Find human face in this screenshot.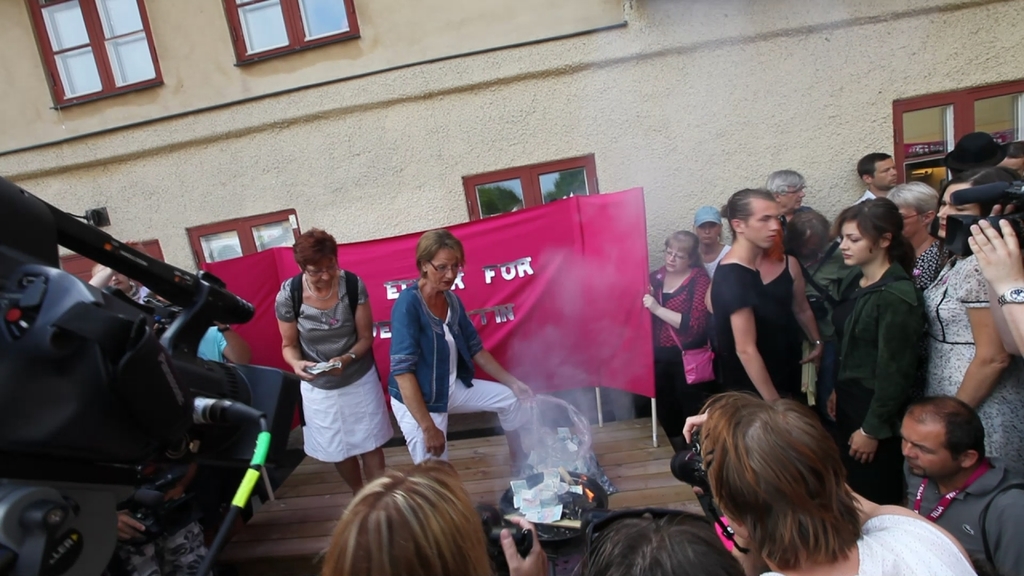
The bounding box for human face is 700,224,722,244.
